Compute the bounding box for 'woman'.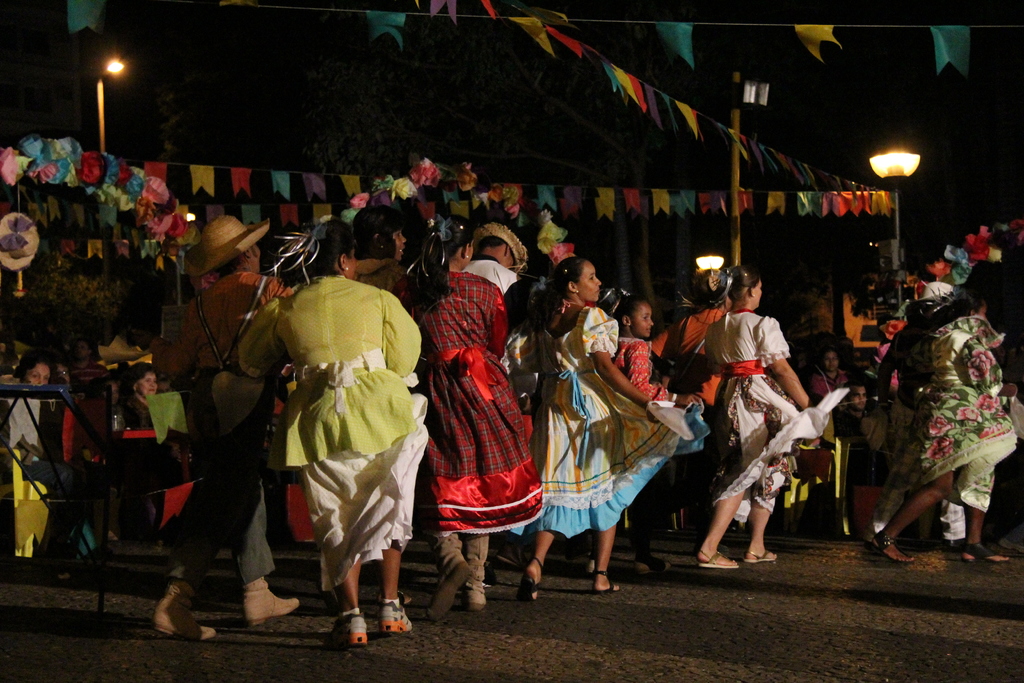
x1=239, y1=219, x2=430, y2=648.
